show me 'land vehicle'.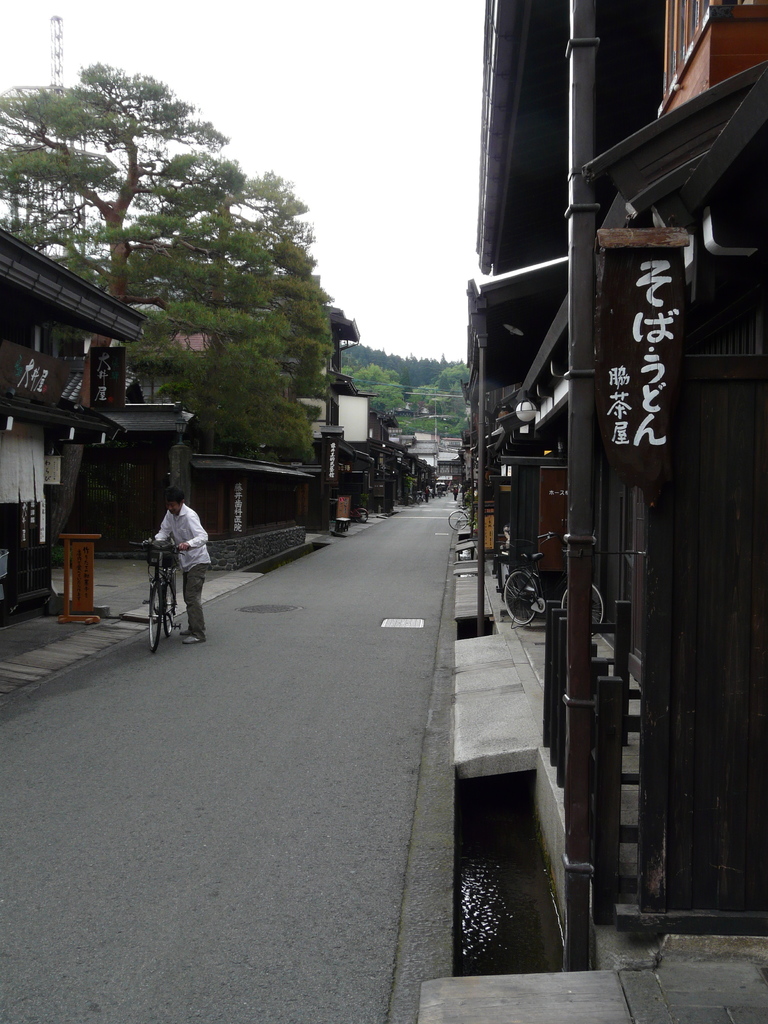
'land vehicle' is here: x1=116 y1=531 x2=197 y2=654.
